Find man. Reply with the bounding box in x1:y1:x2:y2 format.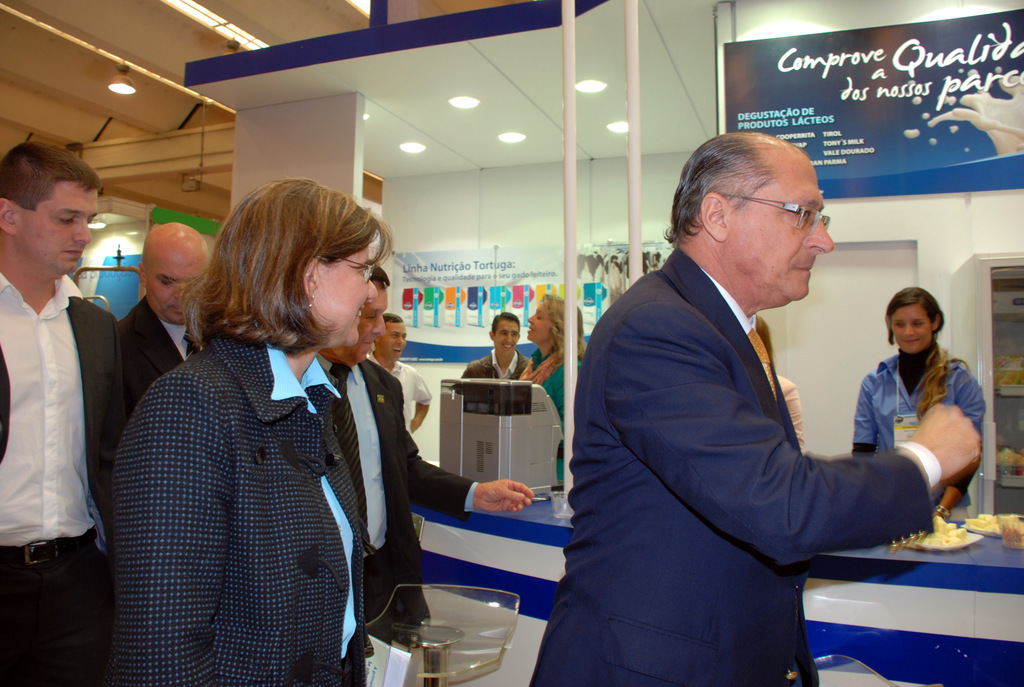
366:310:431:440.
